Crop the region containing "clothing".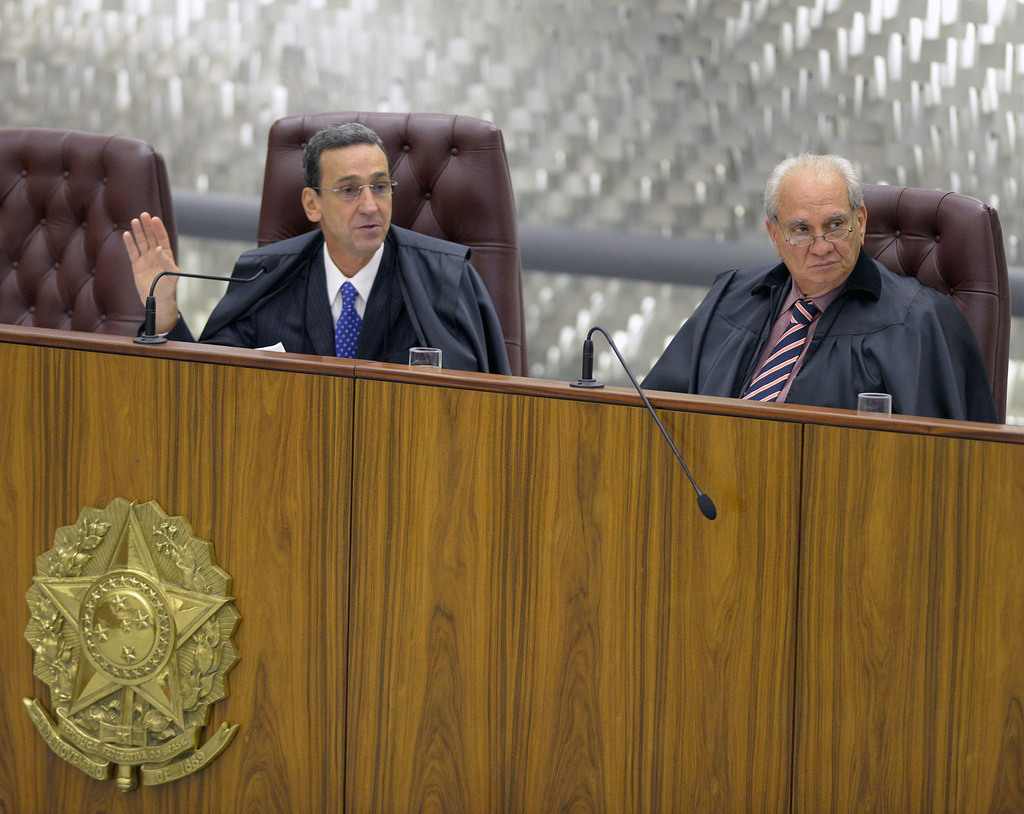
Crop region: [636, 248, 1002, 418].
